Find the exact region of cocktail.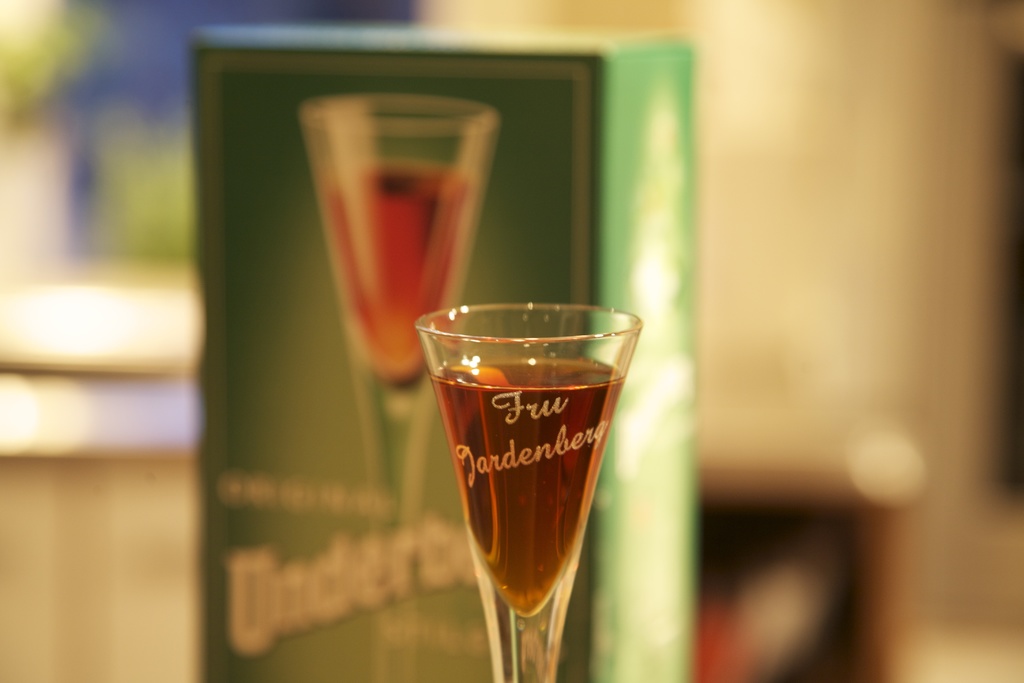
Exact region: 411/297/643/666.
